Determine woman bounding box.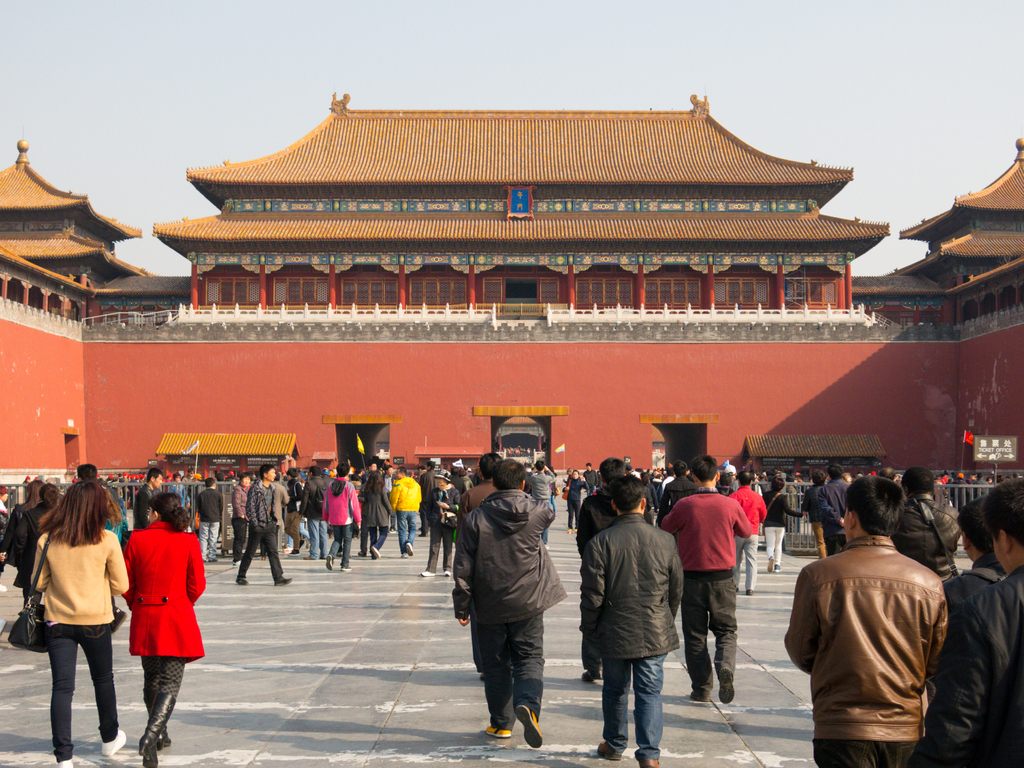
Determined: [x1=122, y1=491, x2=205, y2=766].
